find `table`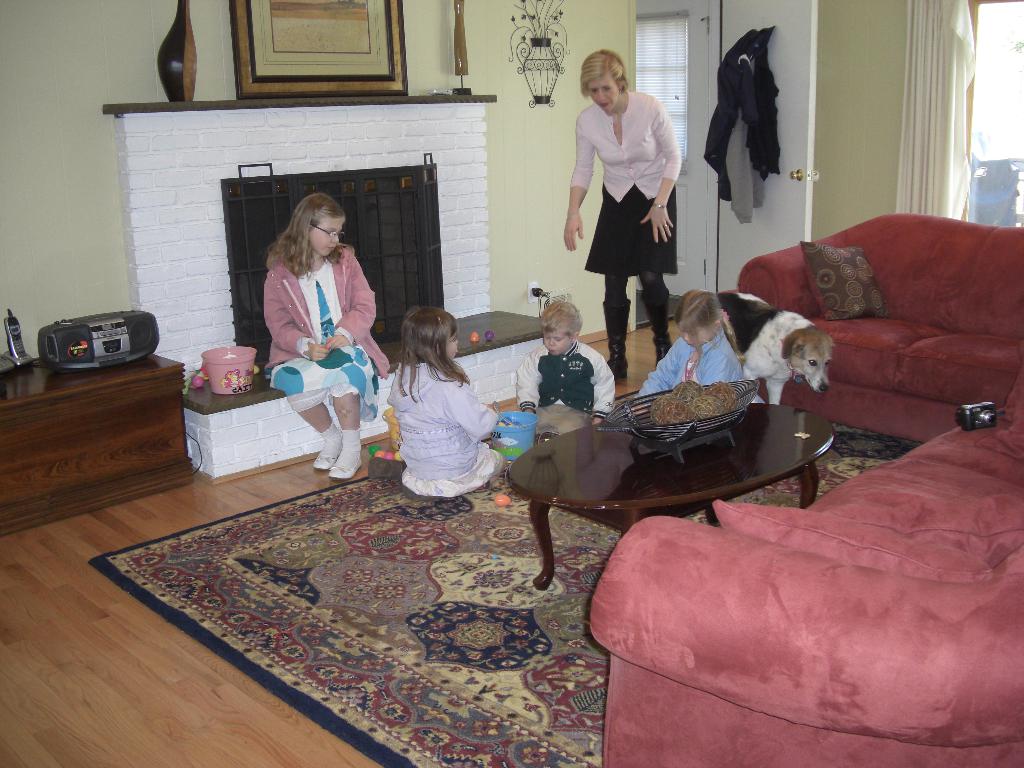
l=492, t=368, r=840, b=555
